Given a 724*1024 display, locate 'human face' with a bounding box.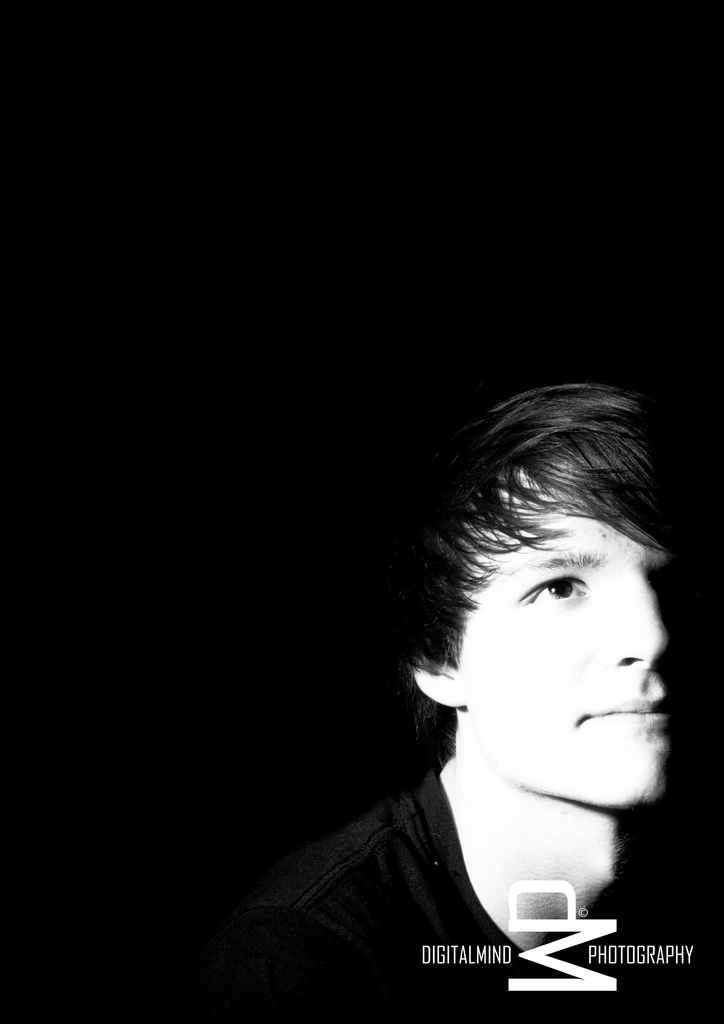
Located: 455/467/677/804.
